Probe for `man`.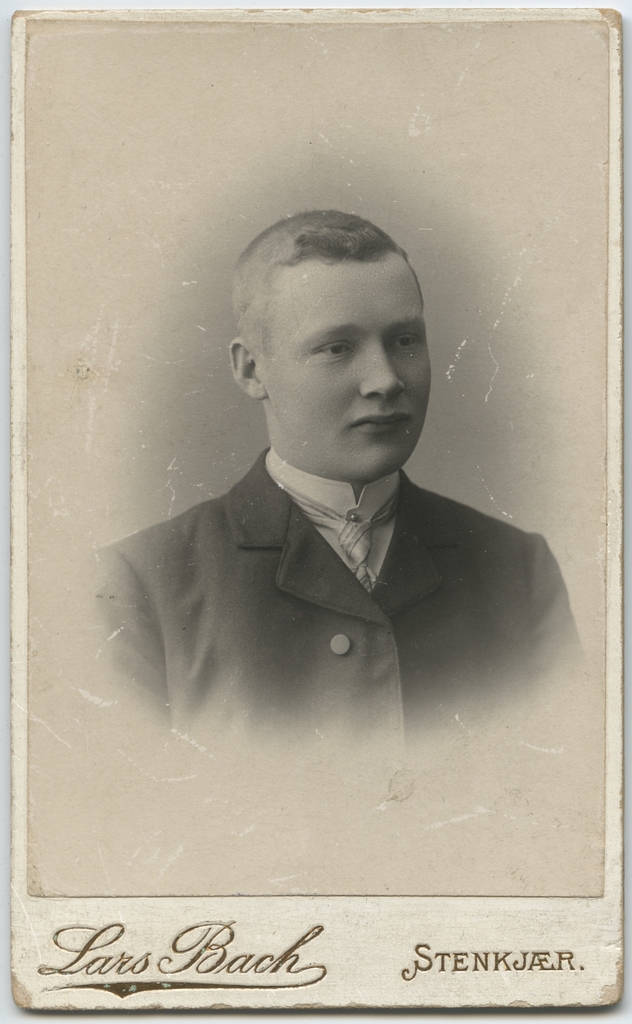
Probe result: bbox=(60, 211, 578, 844).
